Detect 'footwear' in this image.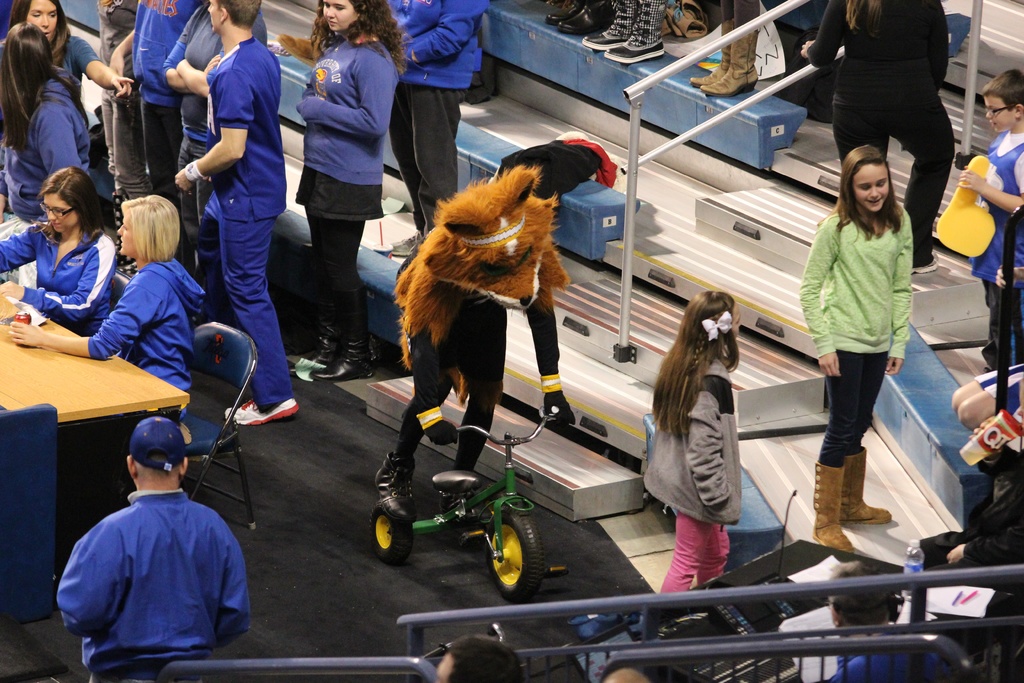
Detection: (392, 233, 415, 255).
